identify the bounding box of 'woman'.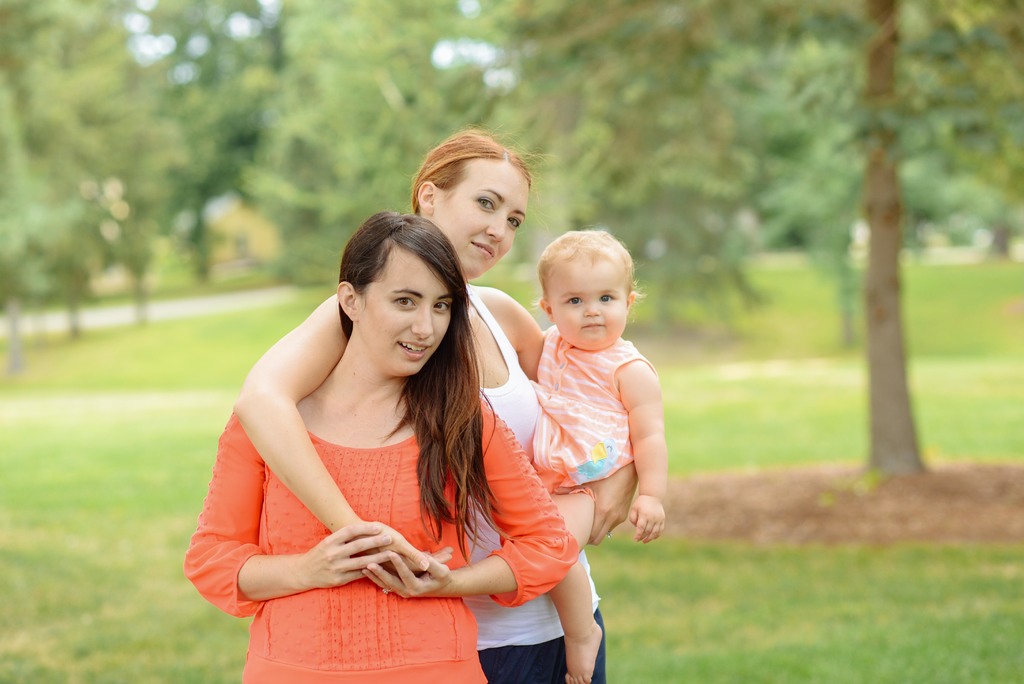
x1=231, y1=119, x2=641, y2=683.
